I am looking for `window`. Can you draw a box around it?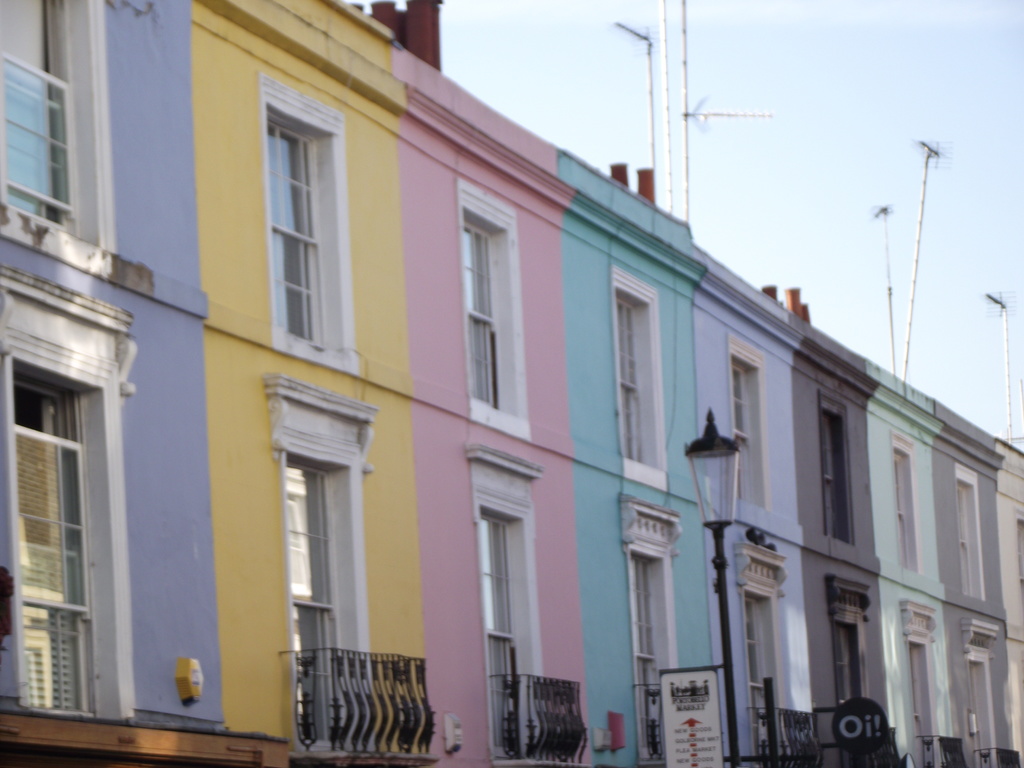
Sure, the bounding box is detection(469, 445, 554, 756).
